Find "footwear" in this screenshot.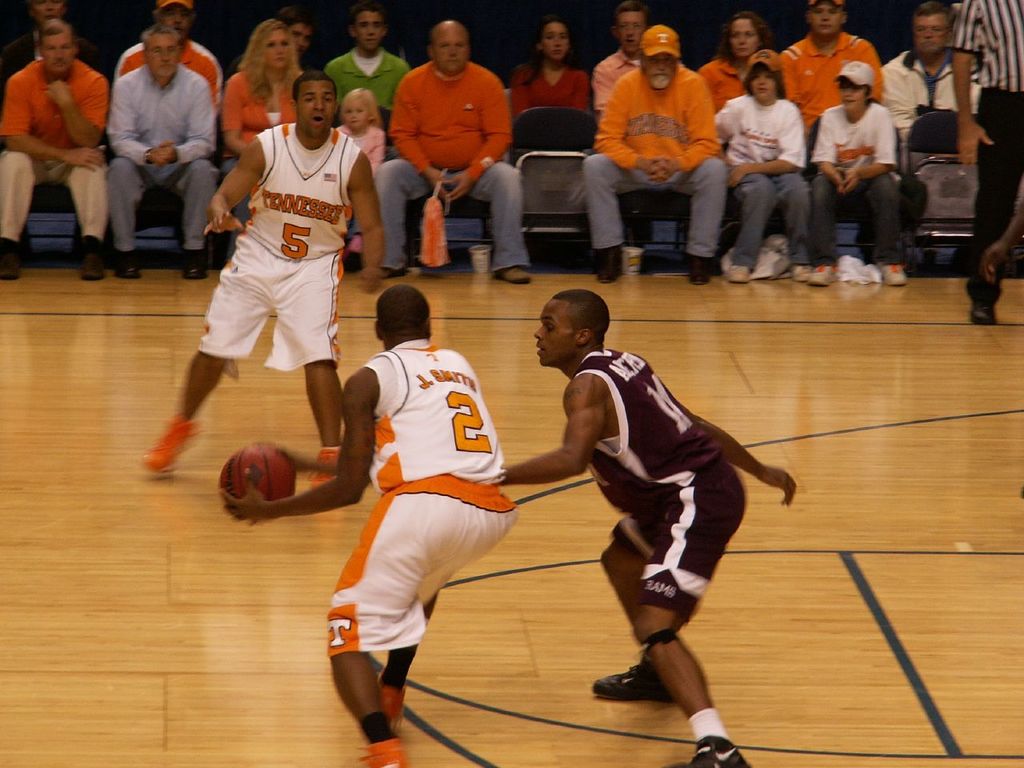
The bounding box for "footwear" is x1=669, y1=736, x2=755, y2=767.
